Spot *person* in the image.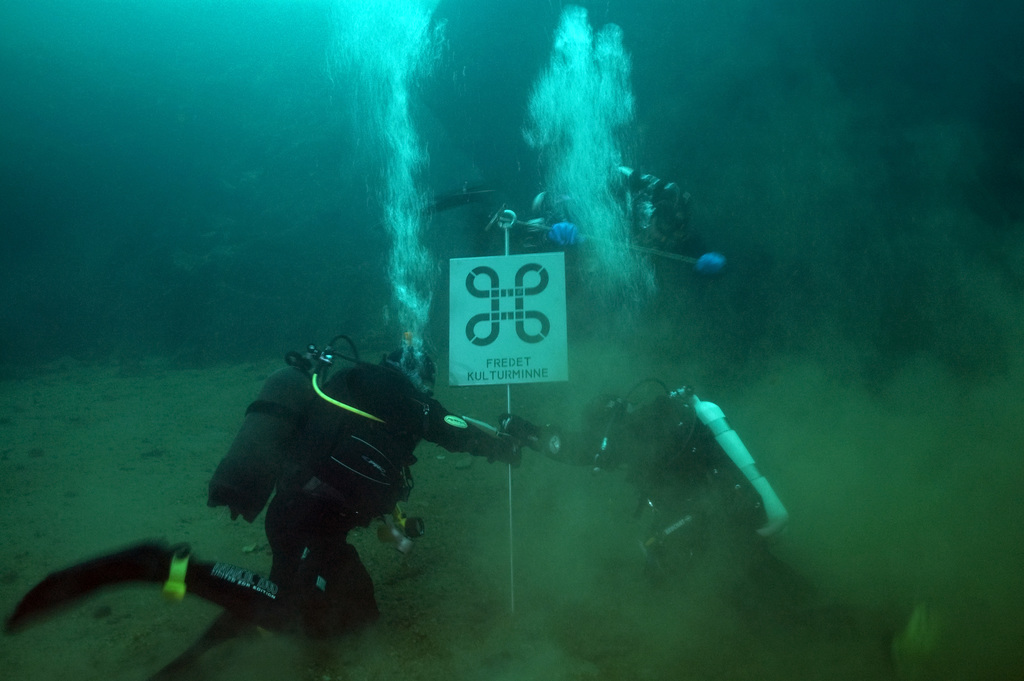
*person* found at 194 325 560 635.
